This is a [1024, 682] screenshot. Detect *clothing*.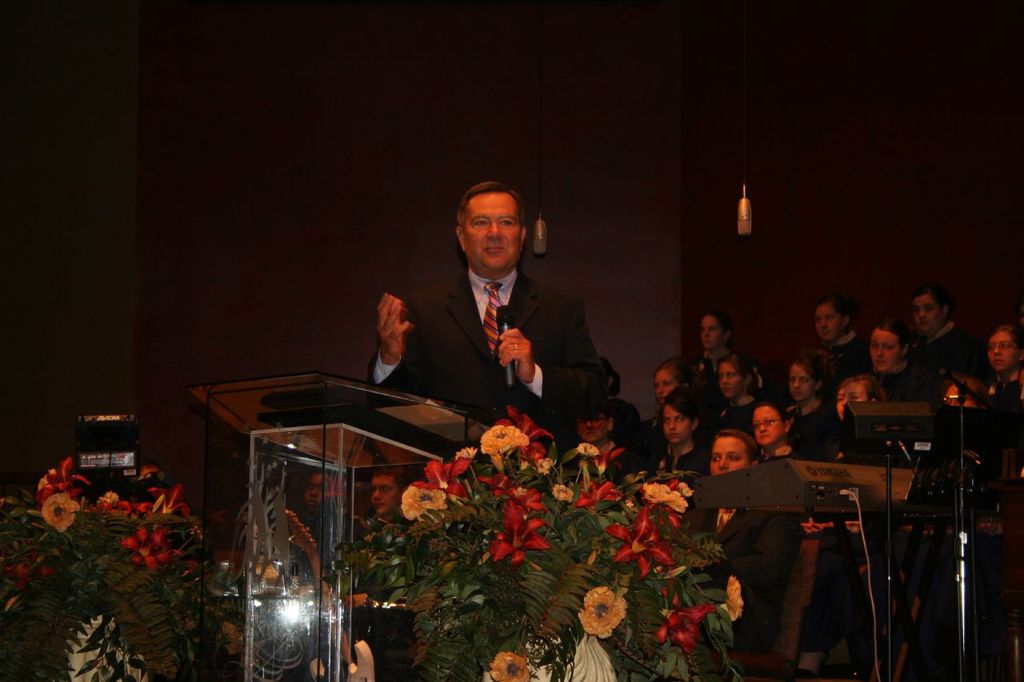
detection(650, 434, 709, 483).
